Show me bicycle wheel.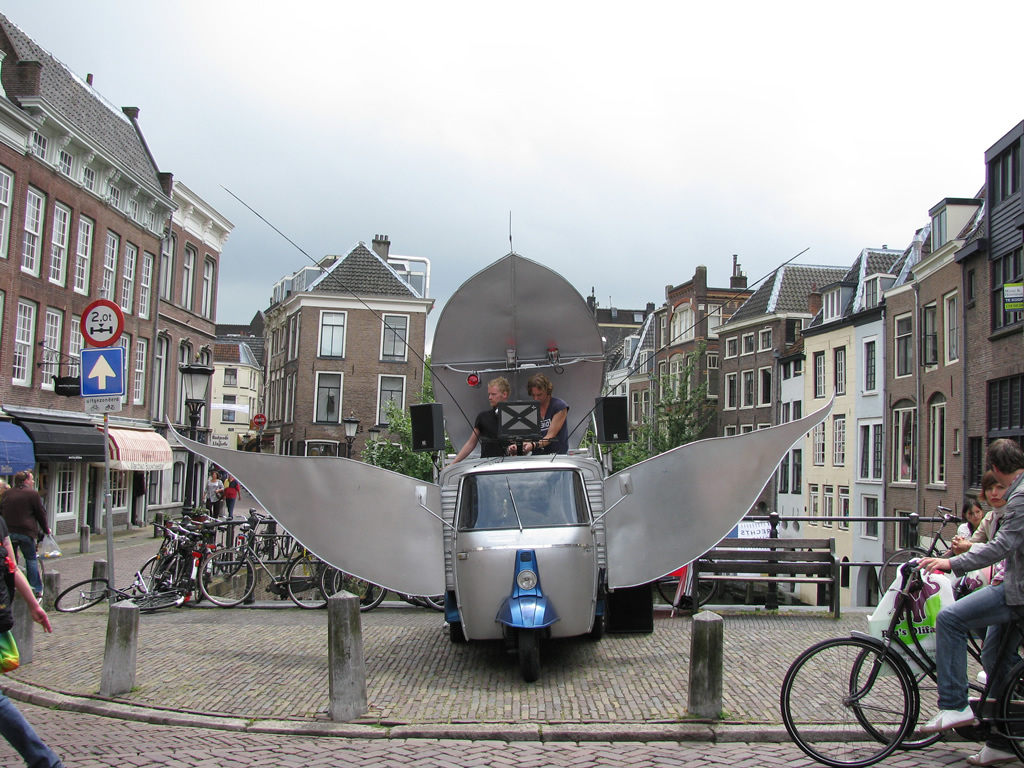
bicycle wheel is here: {"x1": 993, "y1": 656, "x2": 1023, "y2": 764}.
